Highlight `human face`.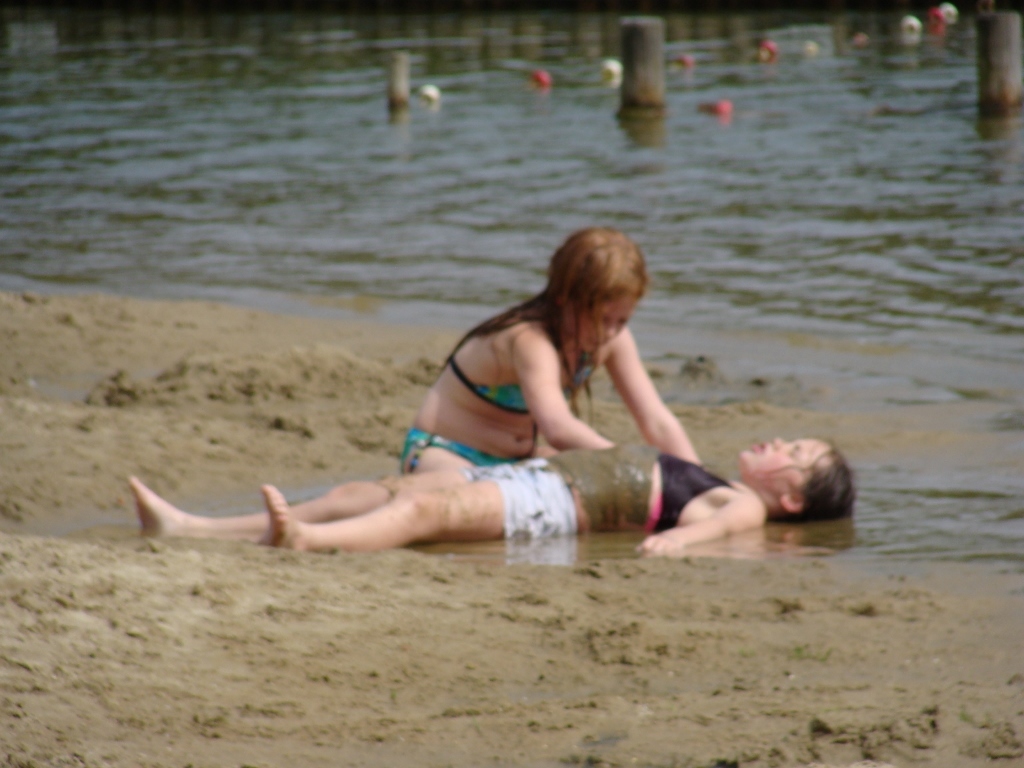
Highlighted region: locate(743, 440, 825, 478).
